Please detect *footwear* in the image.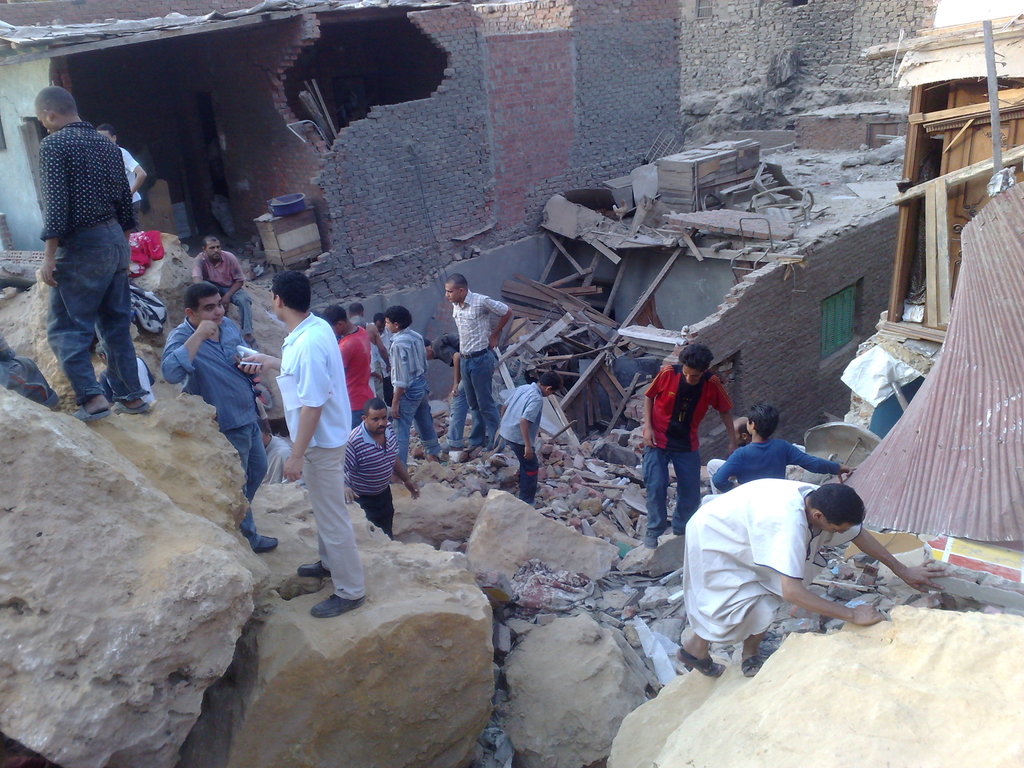
locate(468, 444, 480, 447).
